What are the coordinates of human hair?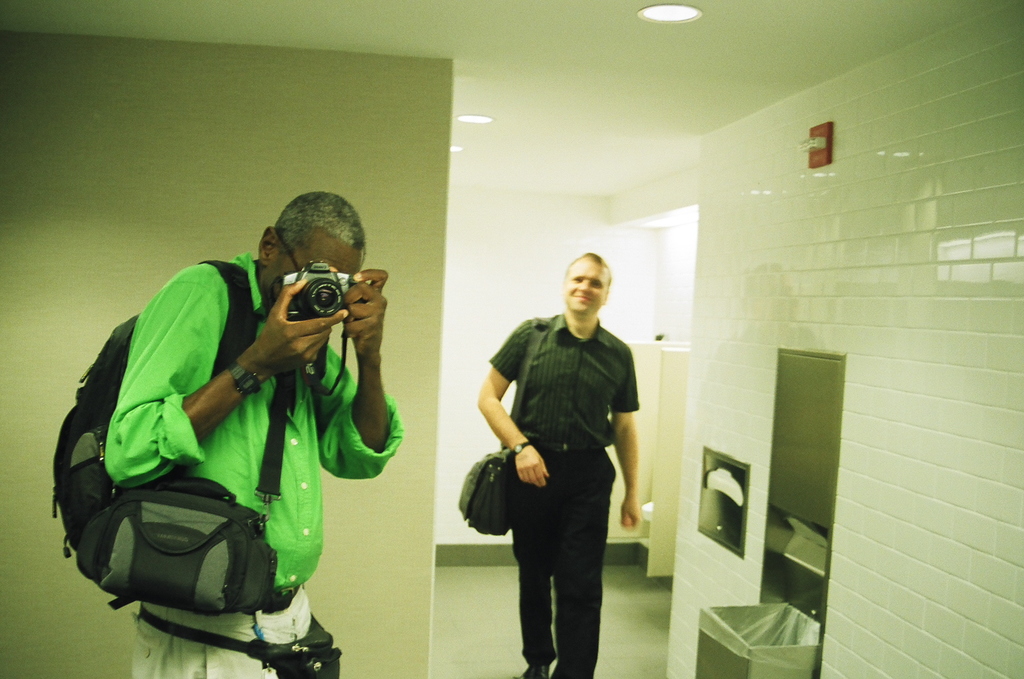
(267, 182, 369, 266).
